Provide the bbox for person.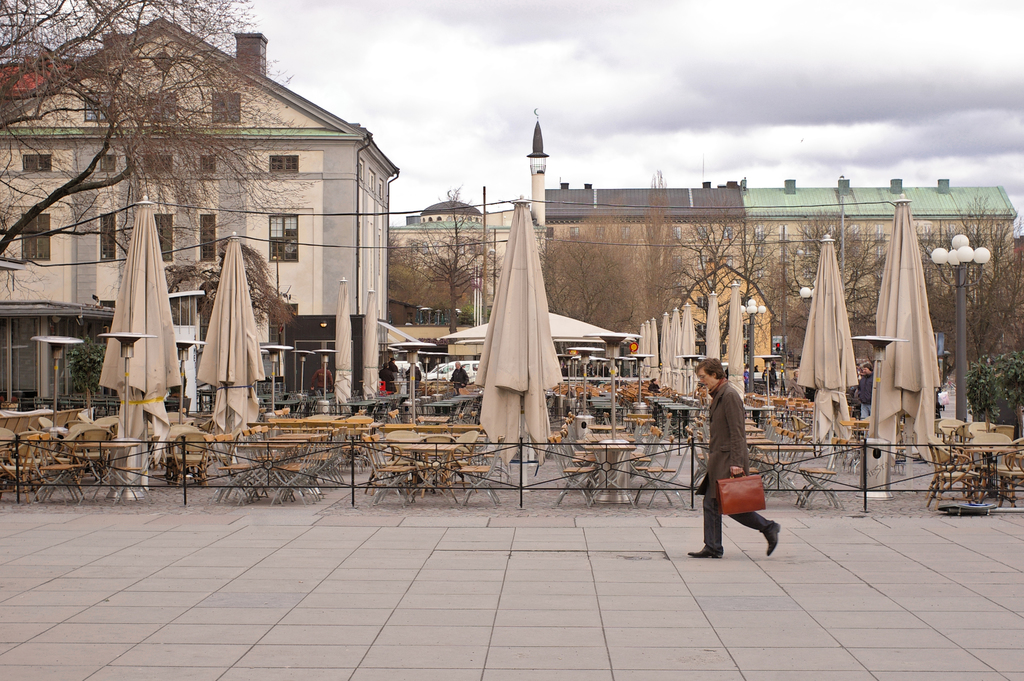
448,357,470,391.
